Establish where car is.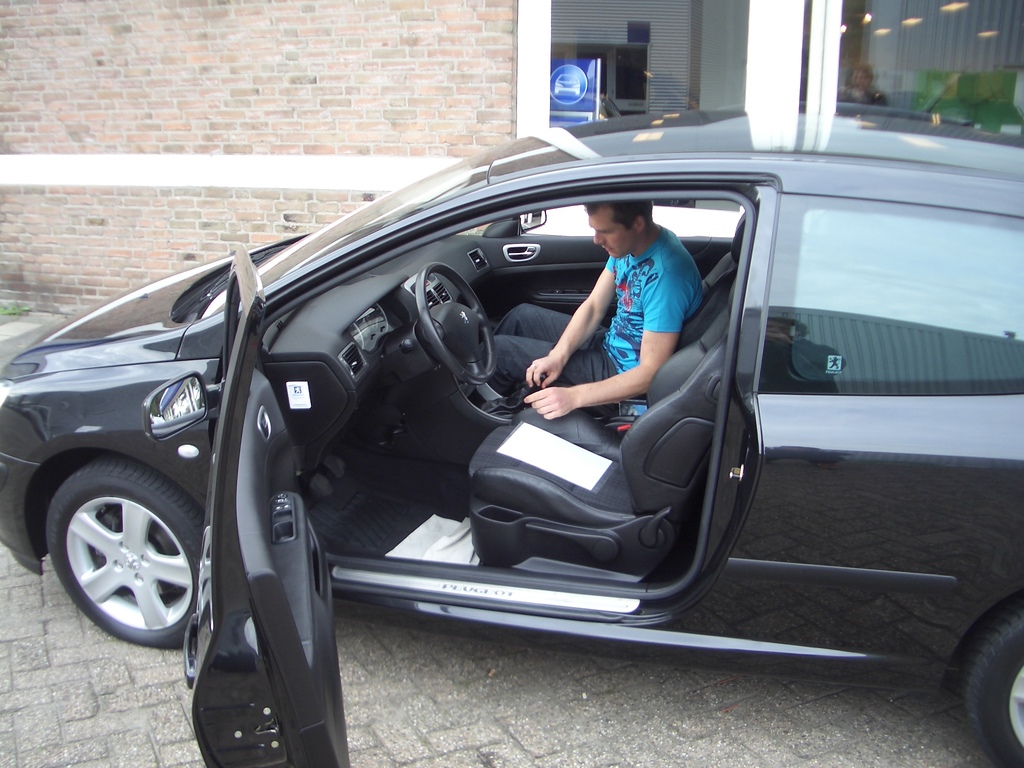
Established at locate(43, 118, 991, 744).
